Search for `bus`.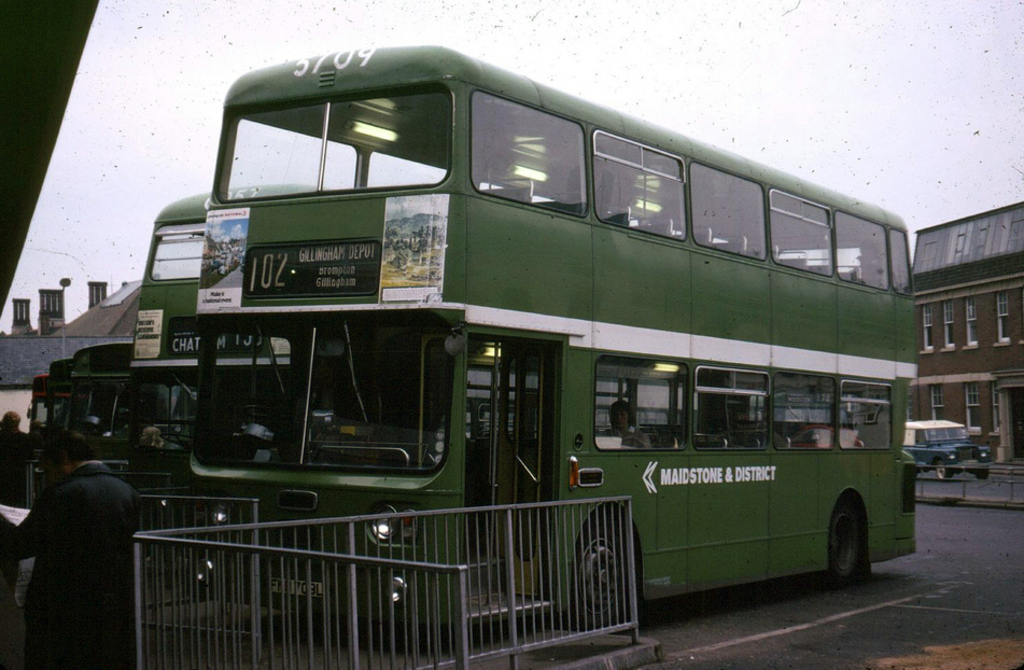
Found at rect(120, 177, 348, 599).
